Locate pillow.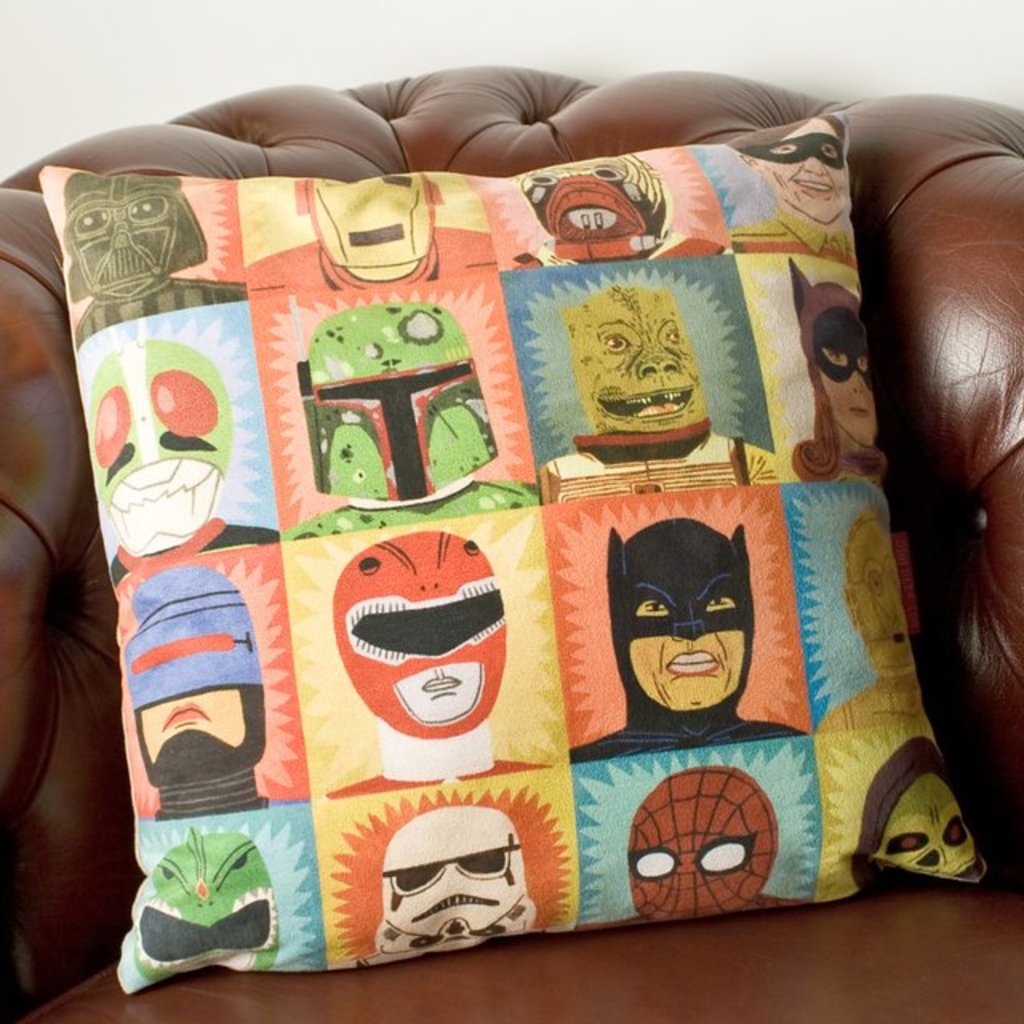
Bounding box: [left=48, top=168, right=979, bottom=994].
